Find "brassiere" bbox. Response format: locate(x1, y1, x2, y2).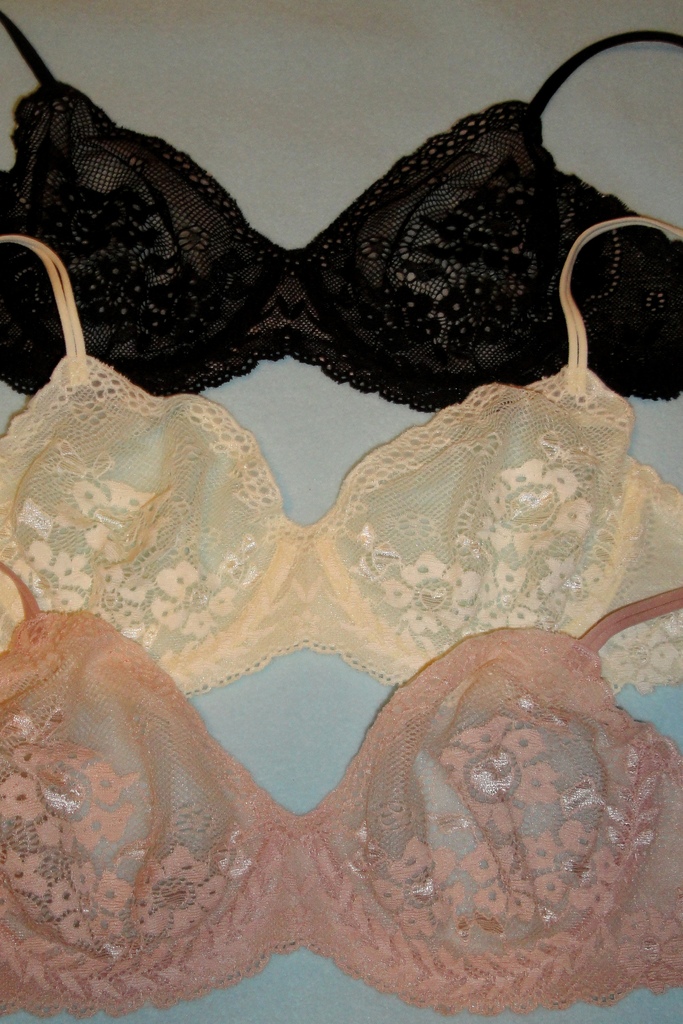
locate(0, 559, 682, 1012).
